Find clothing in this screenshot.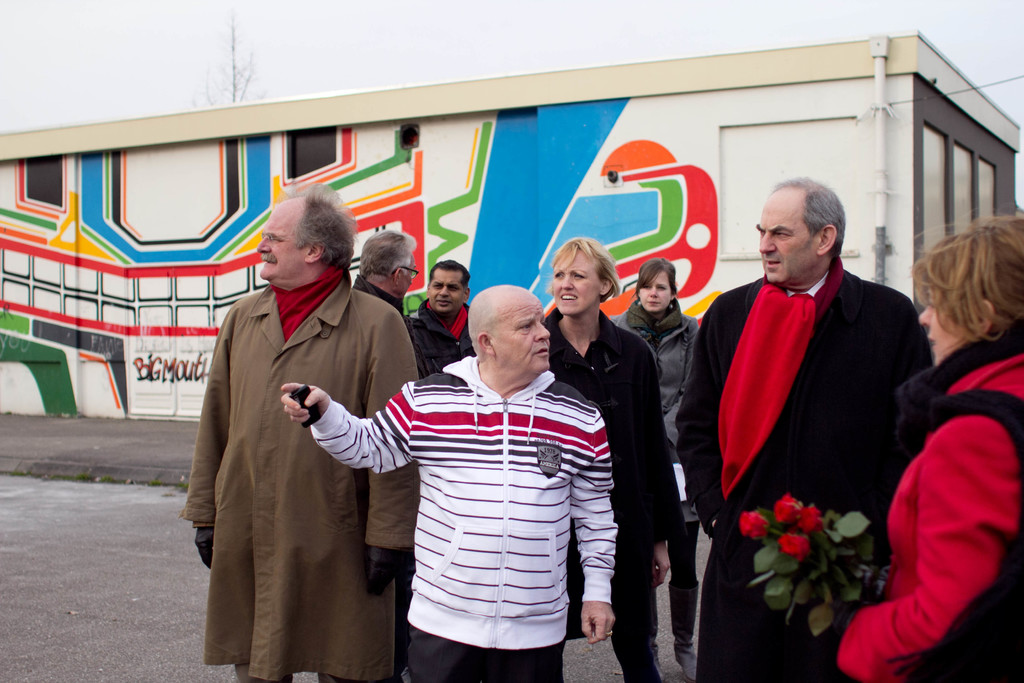
The bounding box for clothing is bbox=(349, 269, 410, 320).
